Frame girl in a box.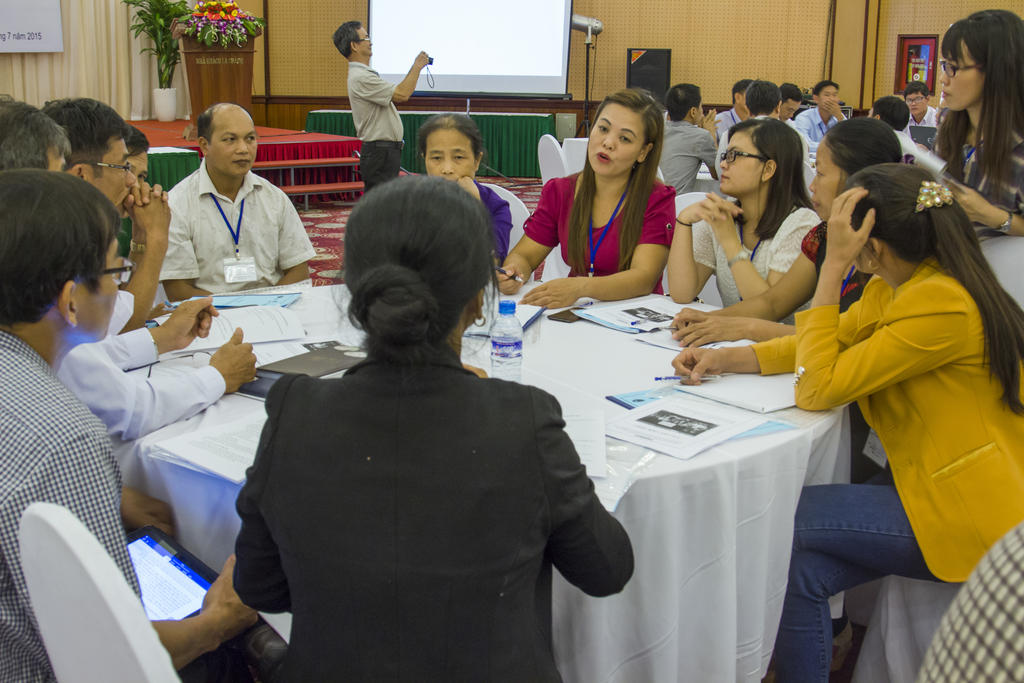
region(497, 88, 676, 310).
